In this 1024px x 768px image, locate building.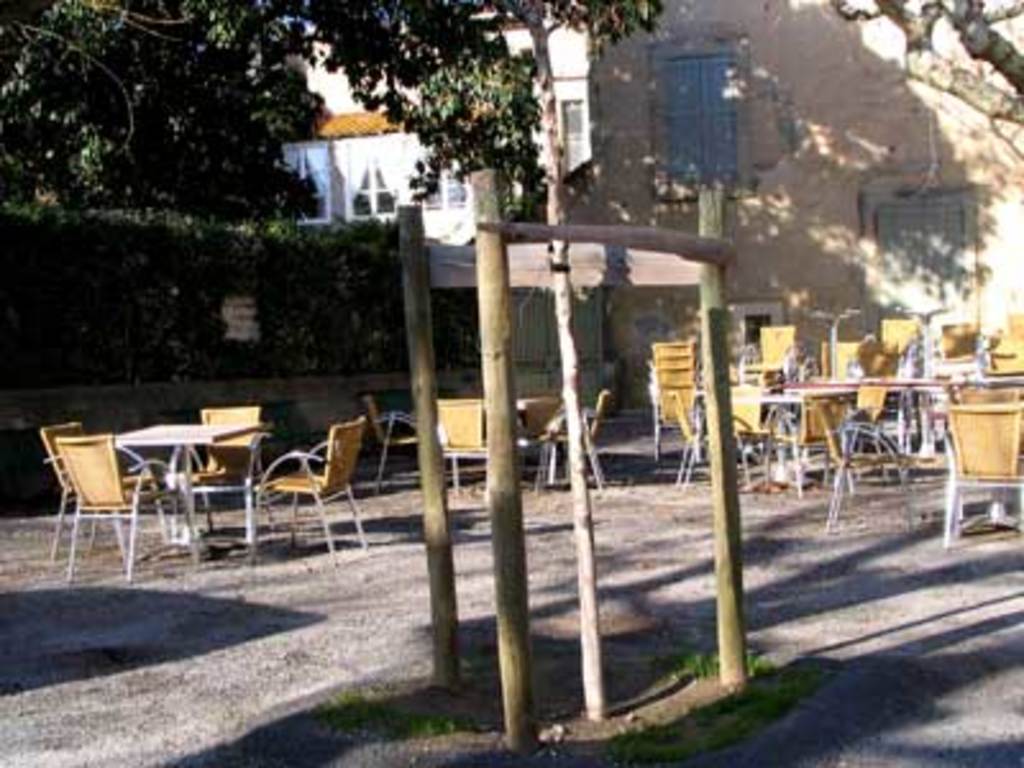
Bounding box: BBox(269, 0, 1021, 433).
